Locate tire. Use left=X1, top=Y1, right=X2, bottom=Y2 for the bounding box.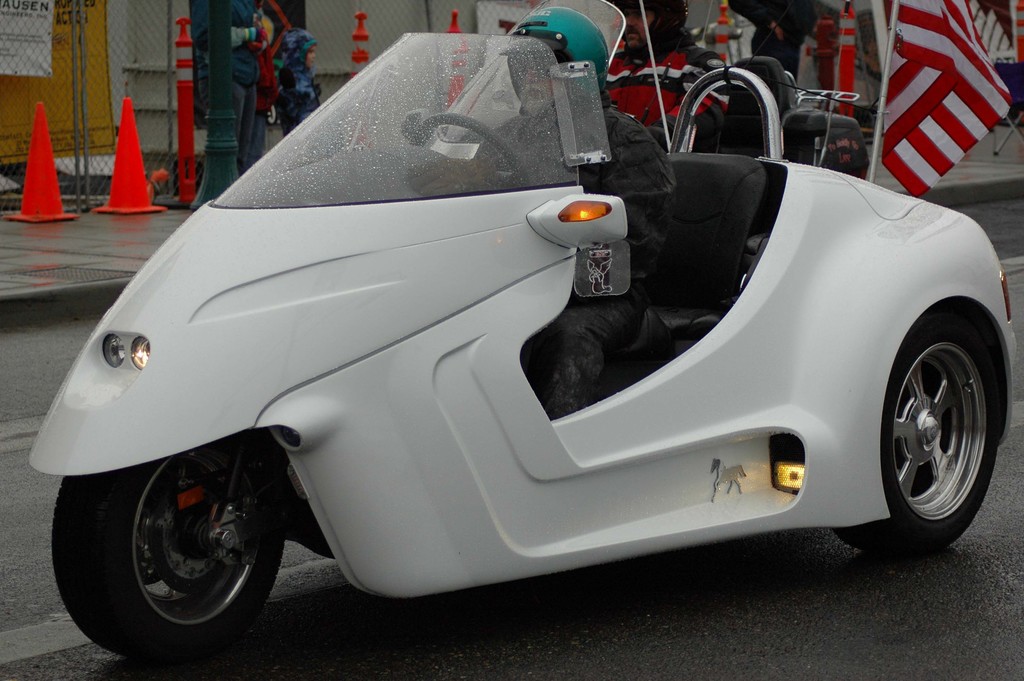
left=874, top=274, right=1000, bottom=562.
